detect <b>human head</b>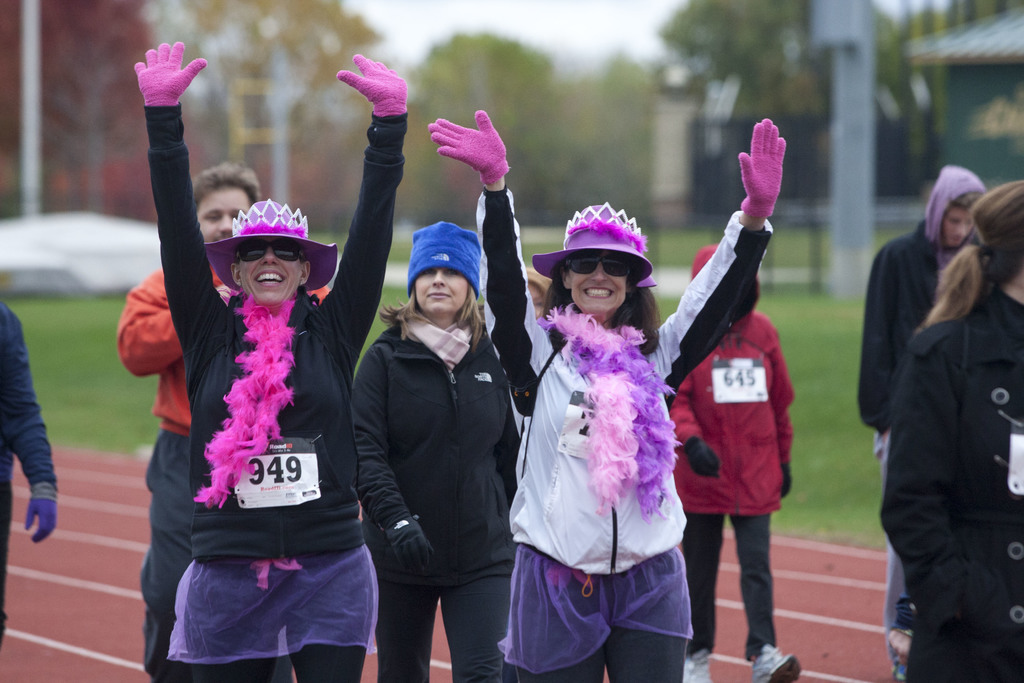
Rect(189, 160, 262, 243)
